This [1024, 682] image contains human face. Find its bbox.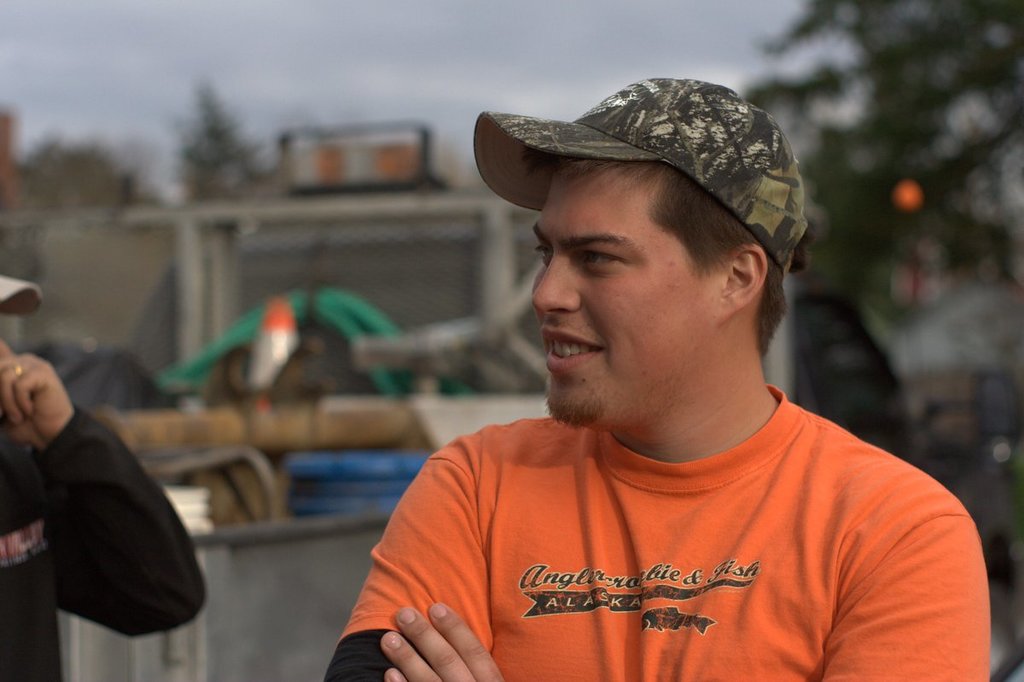
crop(522, 179, 713, 410).
